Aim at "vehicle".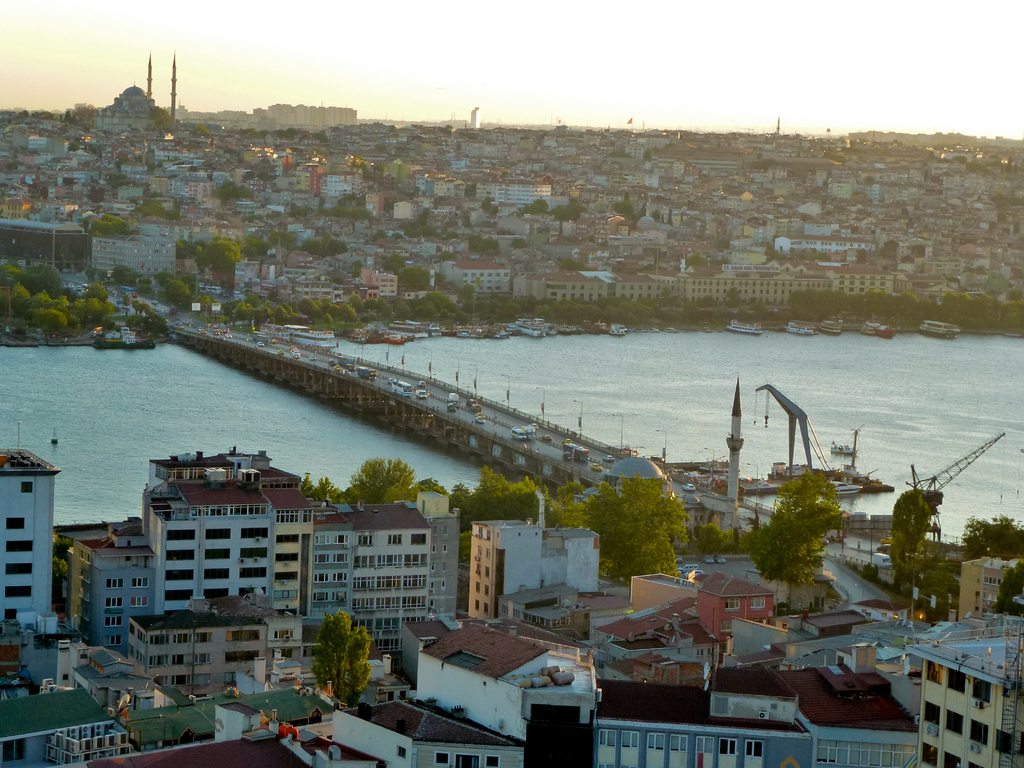
Aimed at {"x1": 531, "y1": 424, "x2": 540, "y2": 431}.
